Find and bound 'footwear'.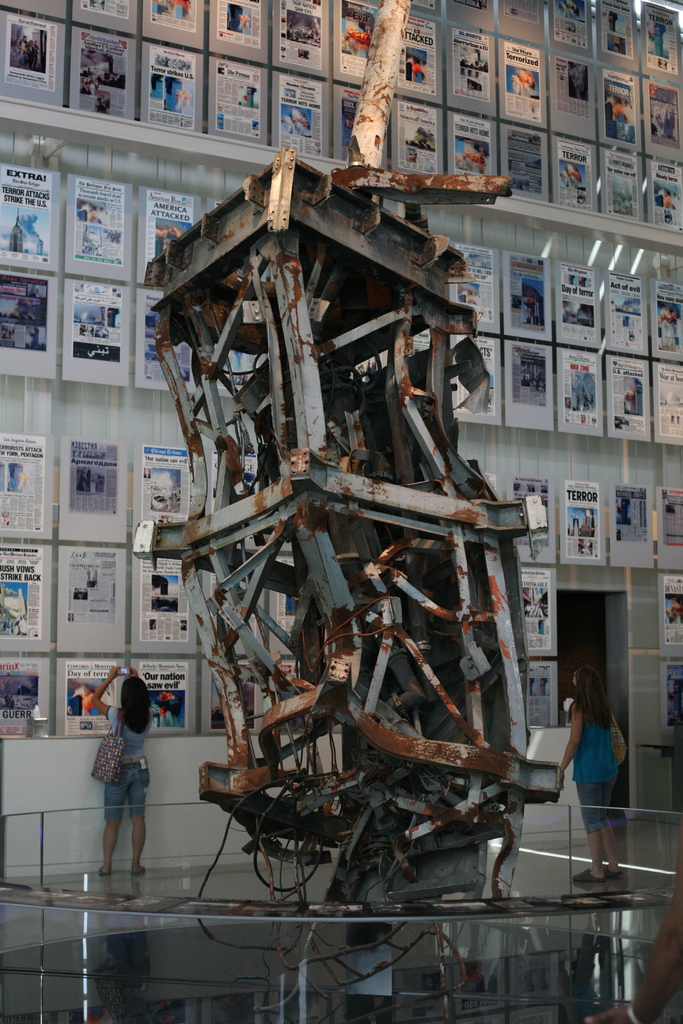
Bound: detection(95, 865, 111, 883).
